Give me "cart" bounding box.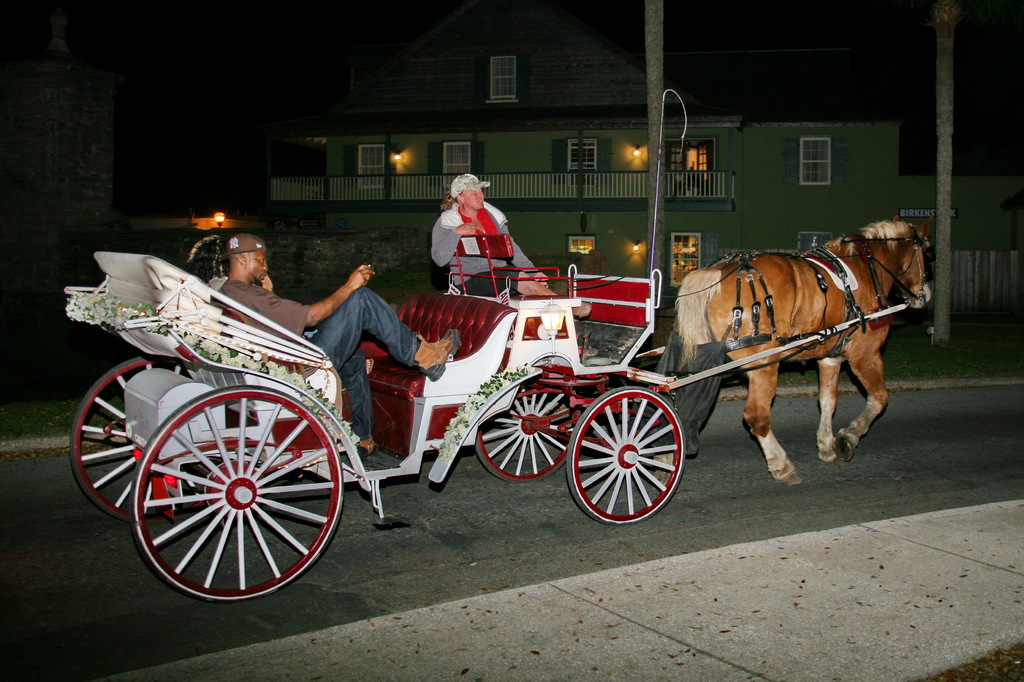
{"x1": 69, "y1": 237, "x2": 910, "y2": 601}.
